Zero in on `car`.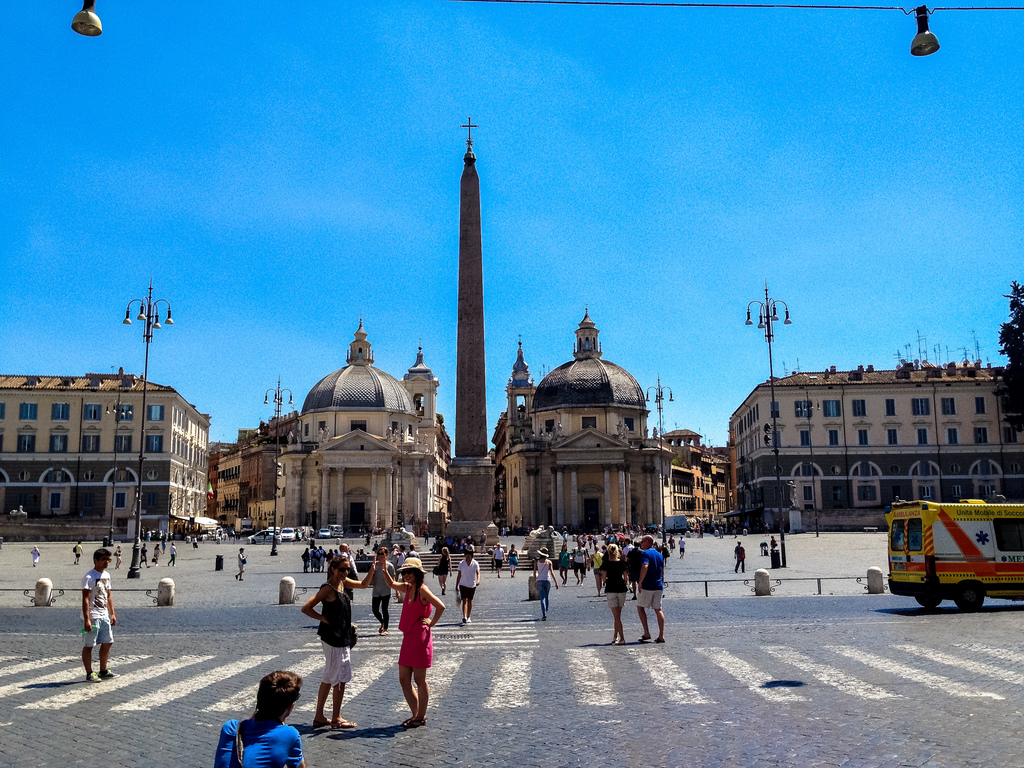
Zeroed in: bbox=[319, 531, 331, 536].
